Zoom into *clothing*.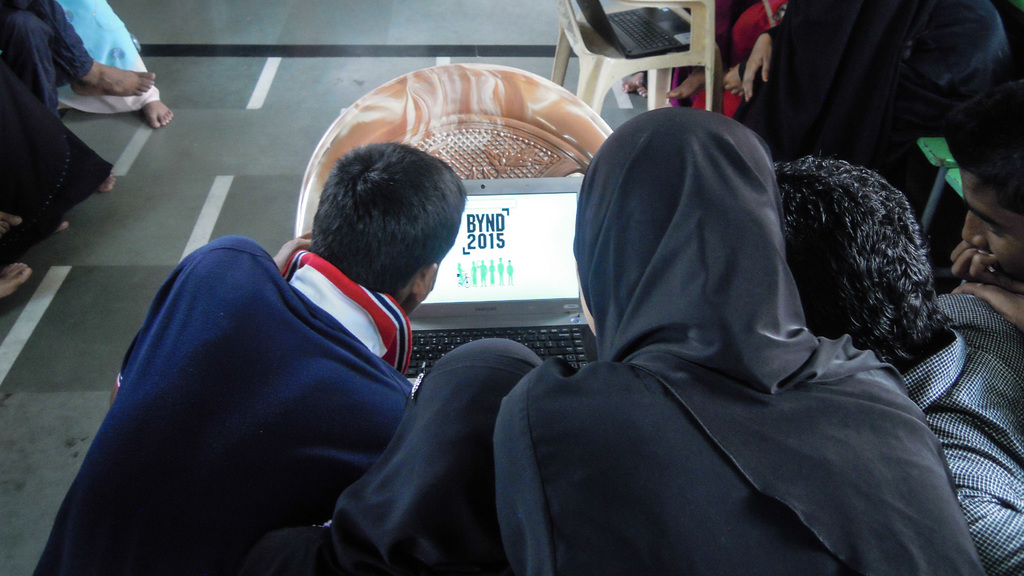
Zoom target: detection(732, 0, 1011, 164).
